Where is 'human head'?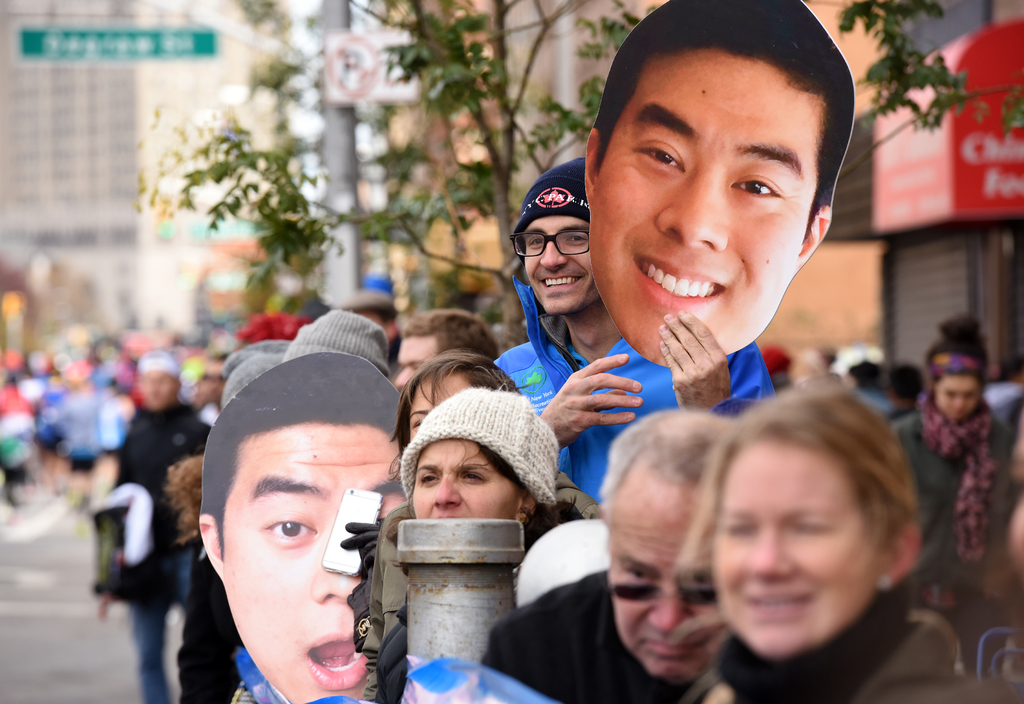
139/349/184/415.
